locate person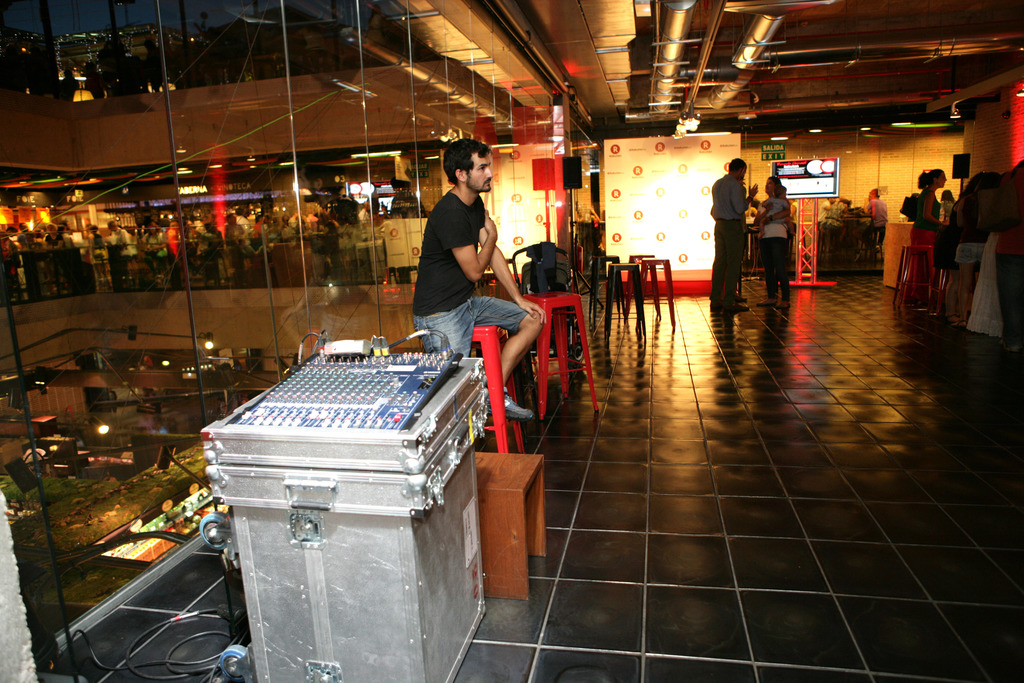
rect(317, 210, 344, 236)
